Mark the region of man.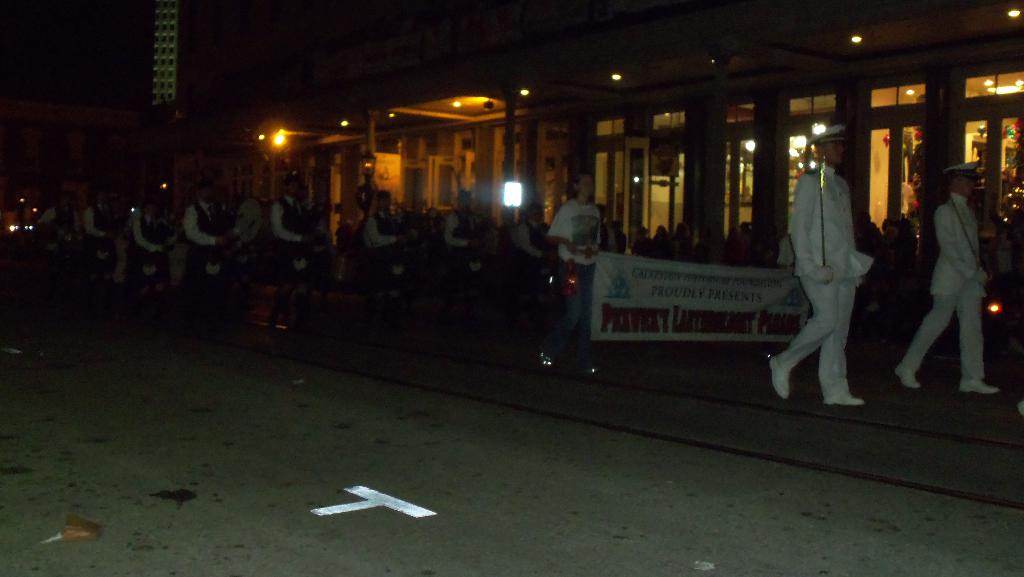
Region: 135:199:177:298.
